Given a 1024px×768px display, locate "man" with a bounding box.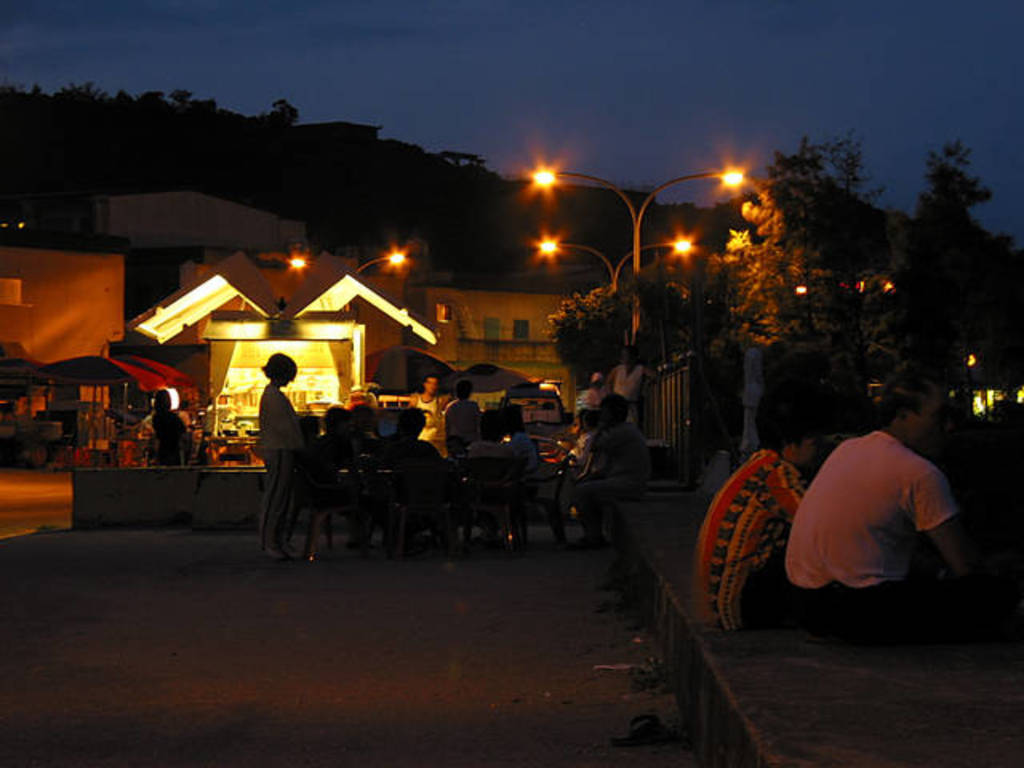
Located: x1=778, y1=395, x2=994, y2=635.
